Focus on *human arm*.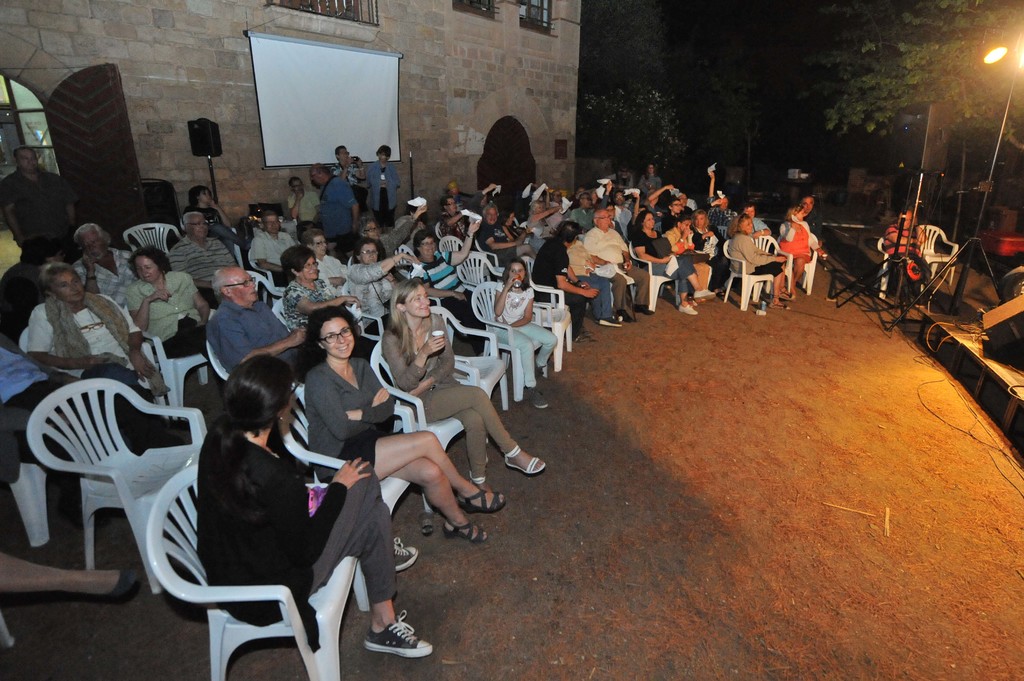
Focused at 467,178,516,203.
